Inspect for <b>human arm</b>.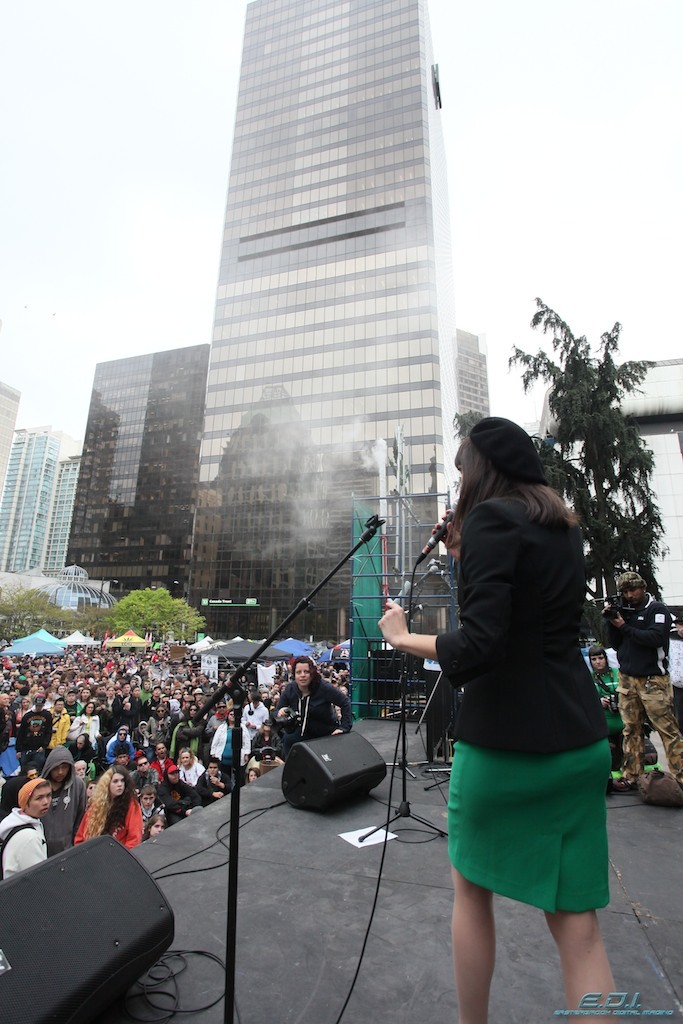
Inspection: x1=0 y1=819 x2=38 y2=870.
